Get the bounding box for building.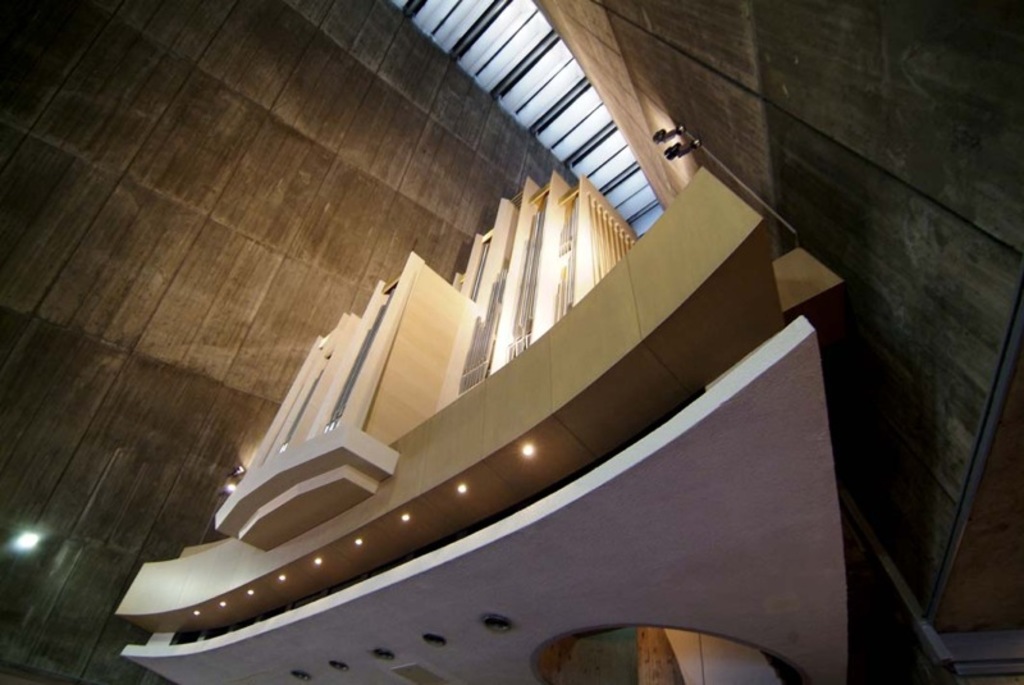
0:0:1023:684.
